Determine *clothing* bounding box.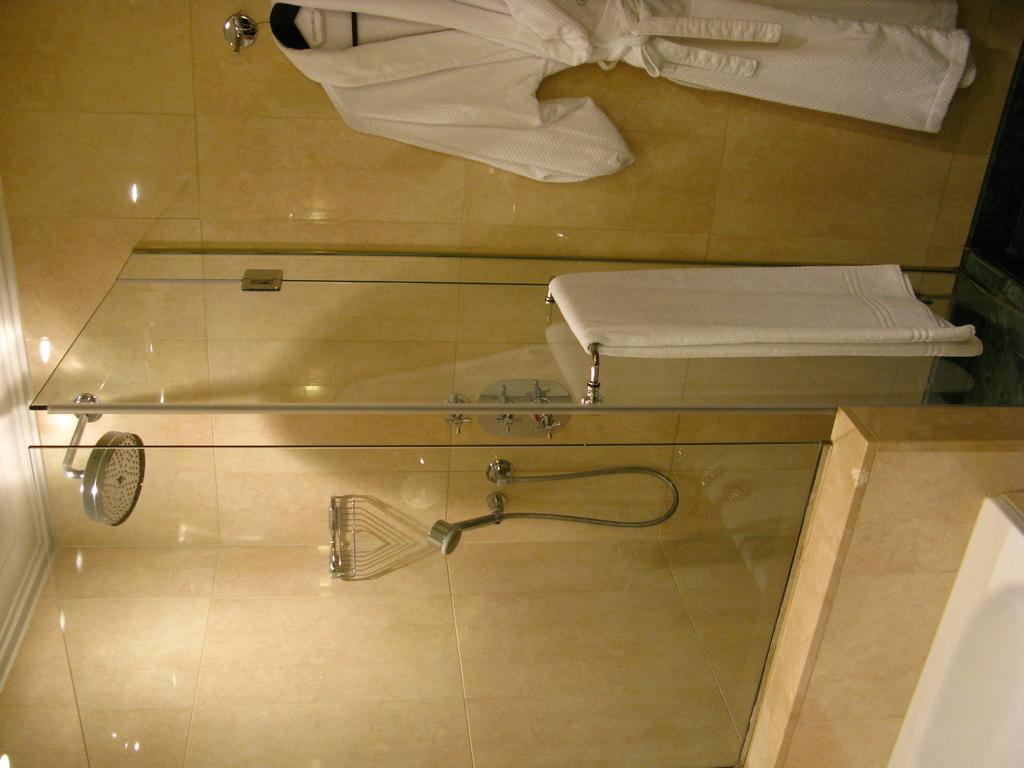
Determined: 252:9:836:201.
